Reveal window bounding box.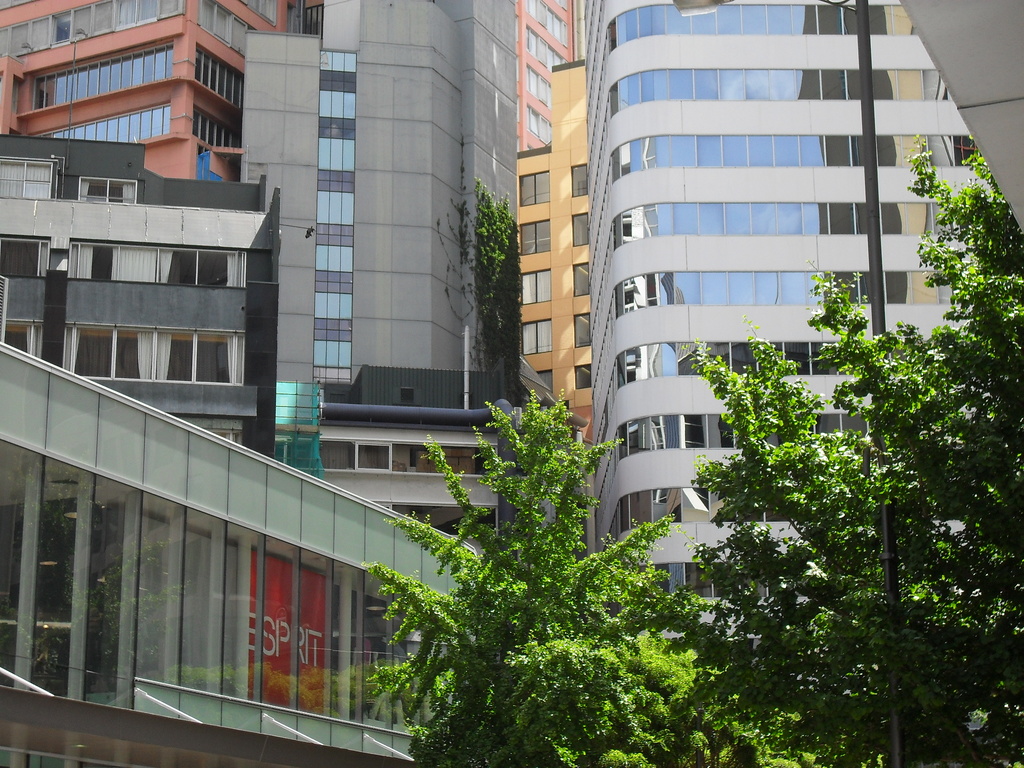
Revealed: left=3, top=156, right=60, bottom=201.
